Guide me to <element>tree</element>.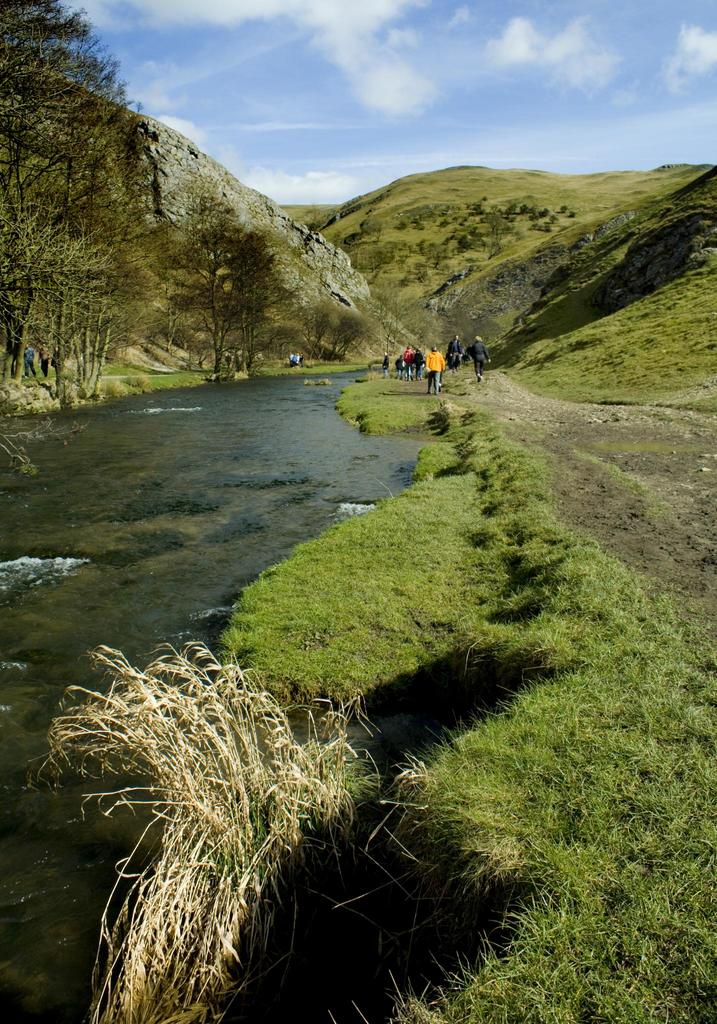
Guidance: <box>149,190,308,359</box>.
